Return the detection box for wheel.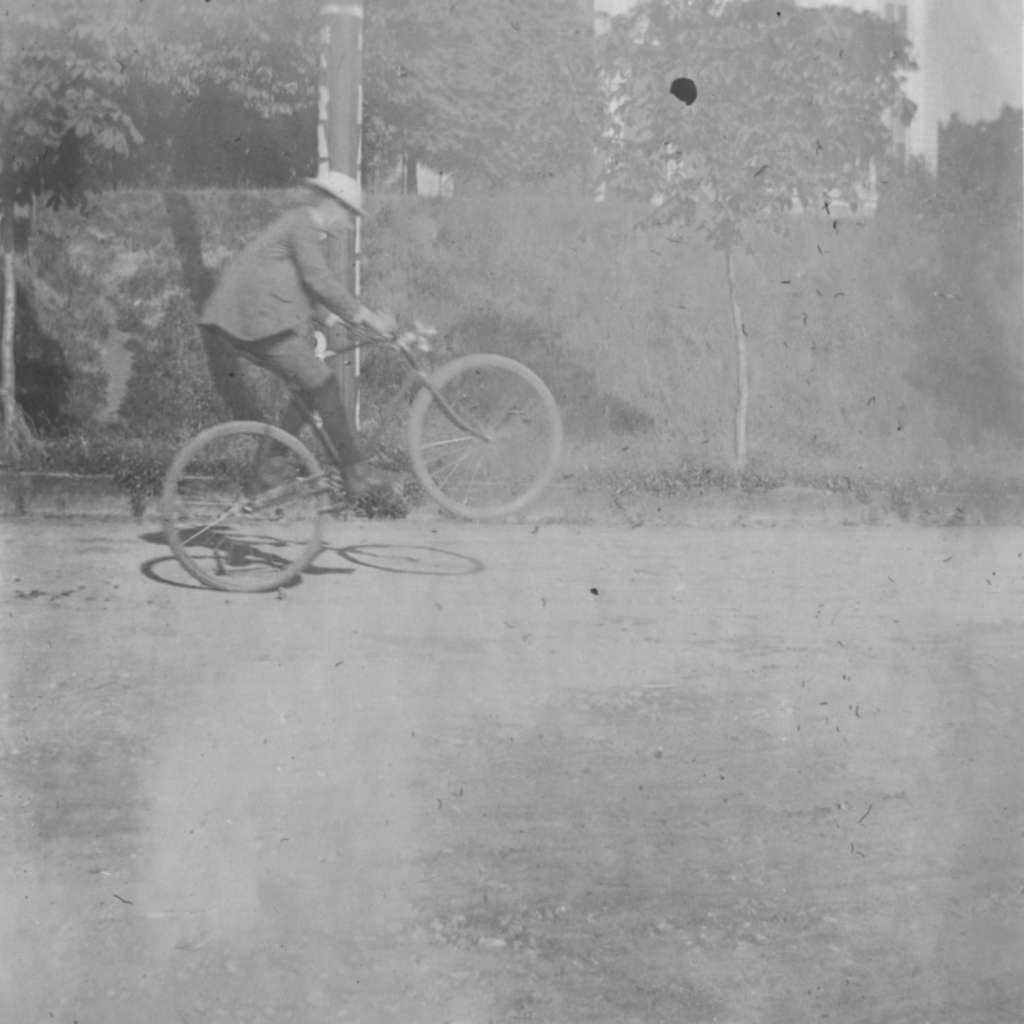
x1=405, y1=360, x2=575, y2=521.
